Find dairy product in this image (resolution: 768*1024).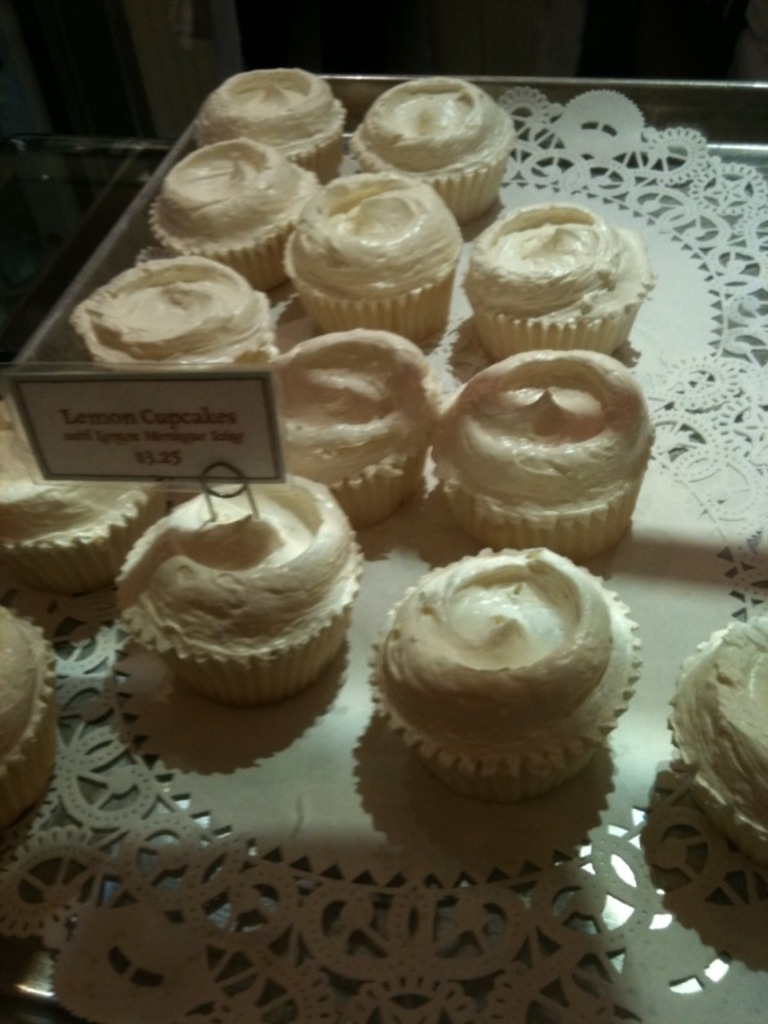
(left=0, top=598, right=56, bottom=826).
